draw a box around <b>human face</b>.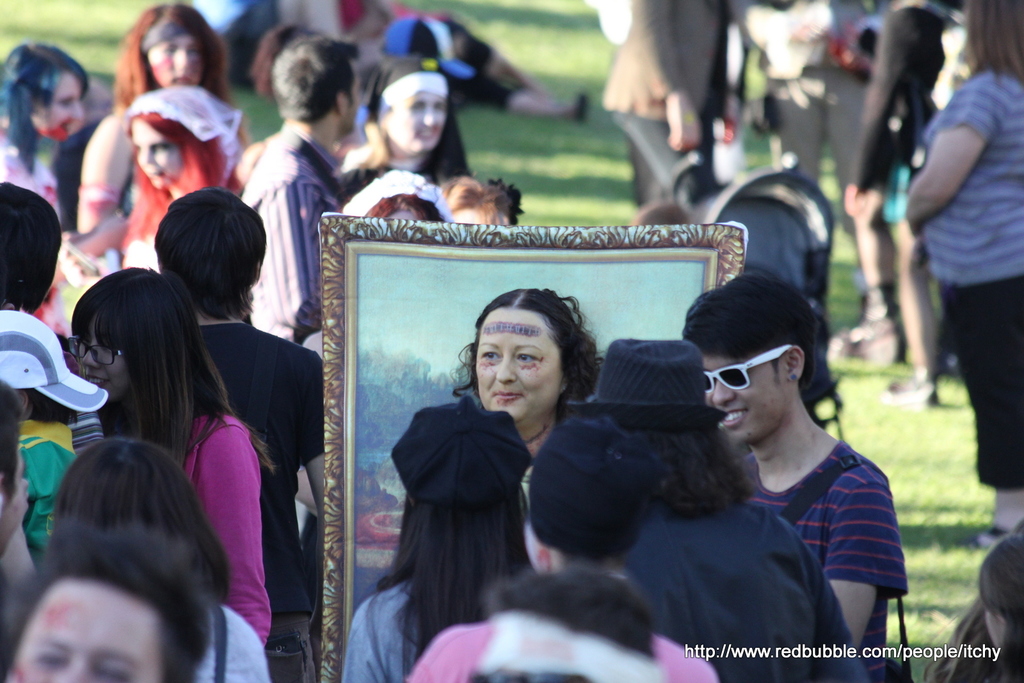
<bbox>150, 36, 206, 87</bbox>.
